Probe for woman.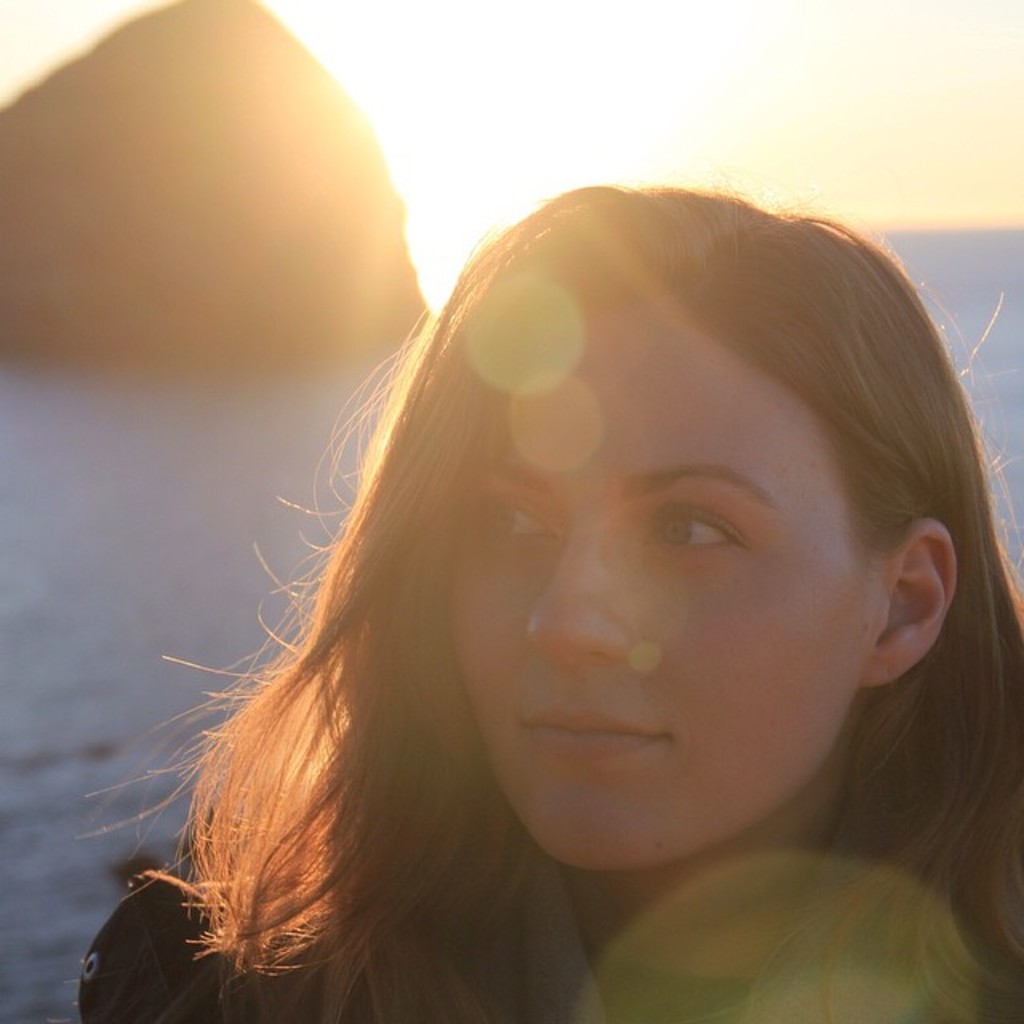
Probe result: <bbox>104, 138, 1023, 1023</bbox>.
